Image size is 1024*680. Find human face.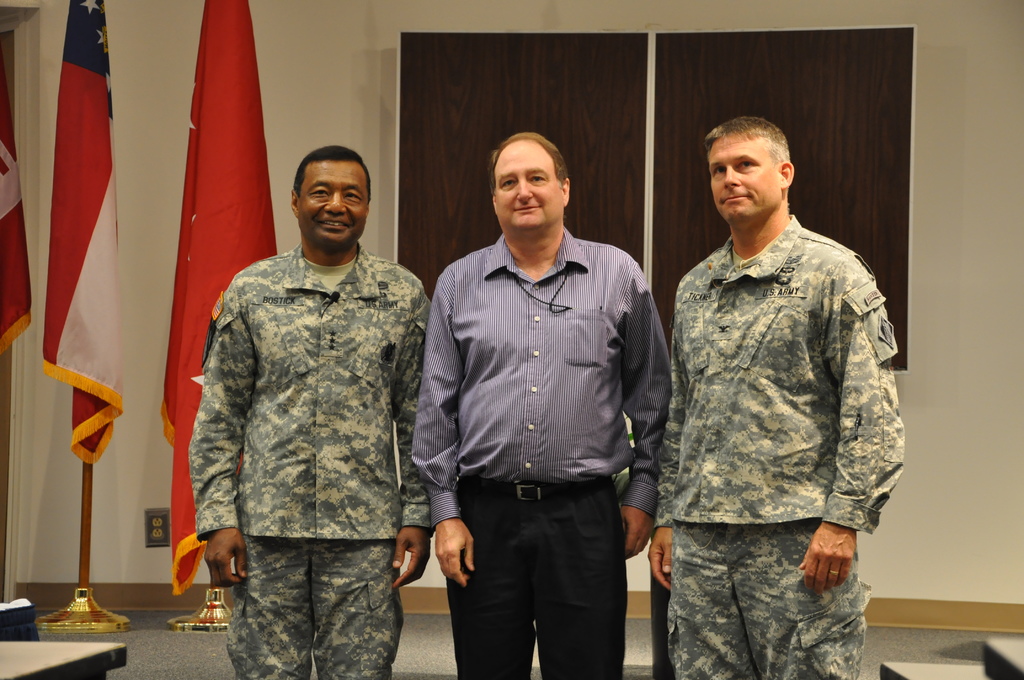
294, 154, 373, 245.
